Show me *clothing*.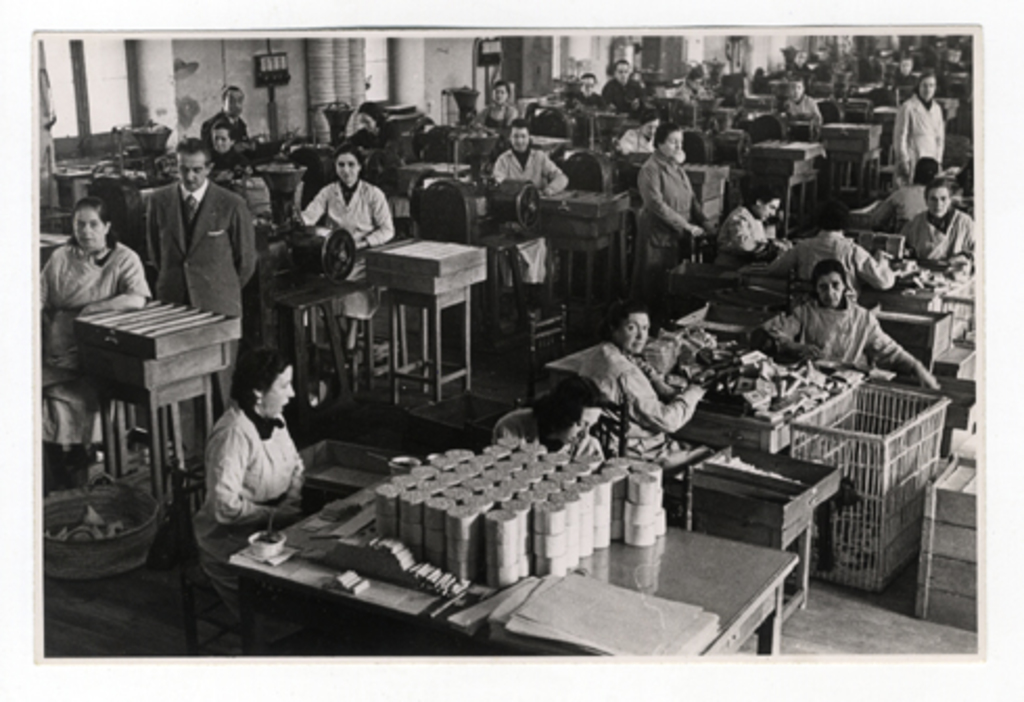
*clothing* is here: x1=903, y1=211, x2=978, y2=278.
